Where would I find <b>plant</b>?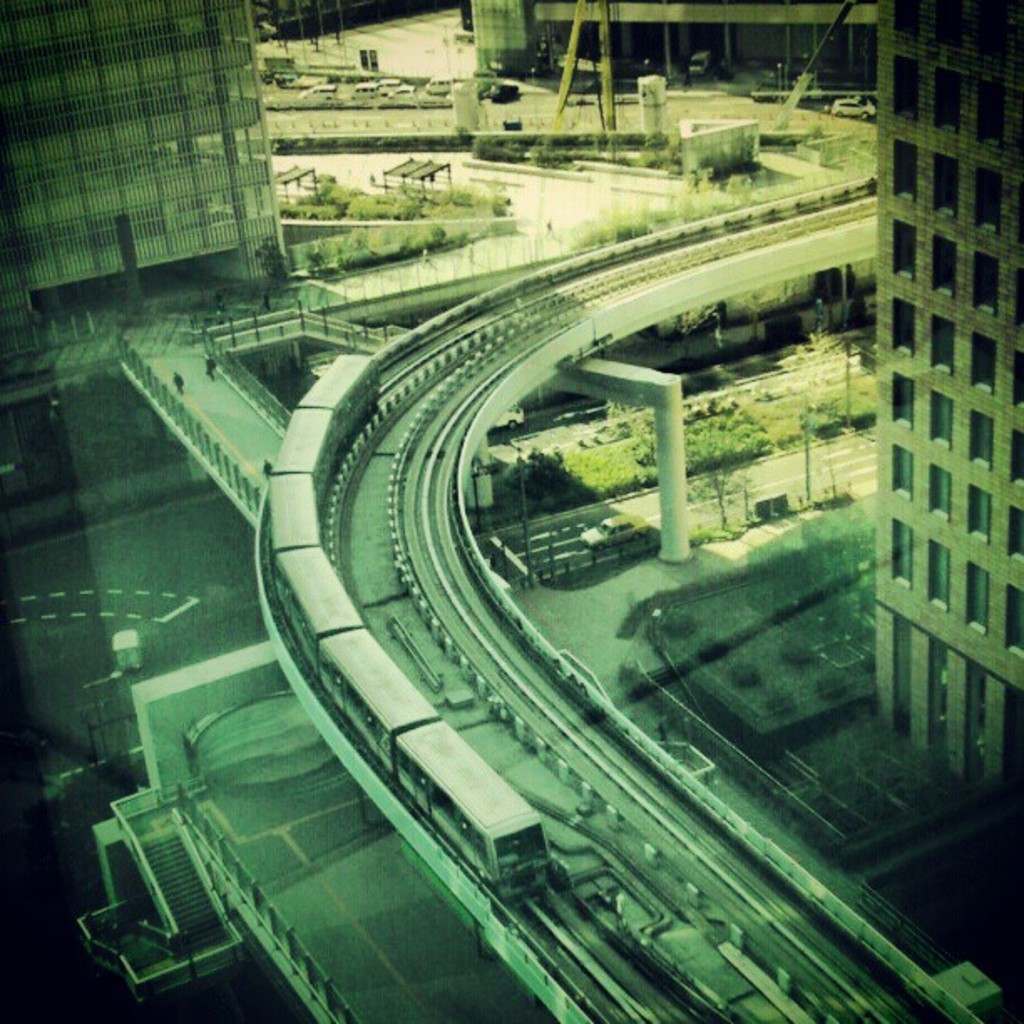
At bbox=[284, 172, 512, 214].
